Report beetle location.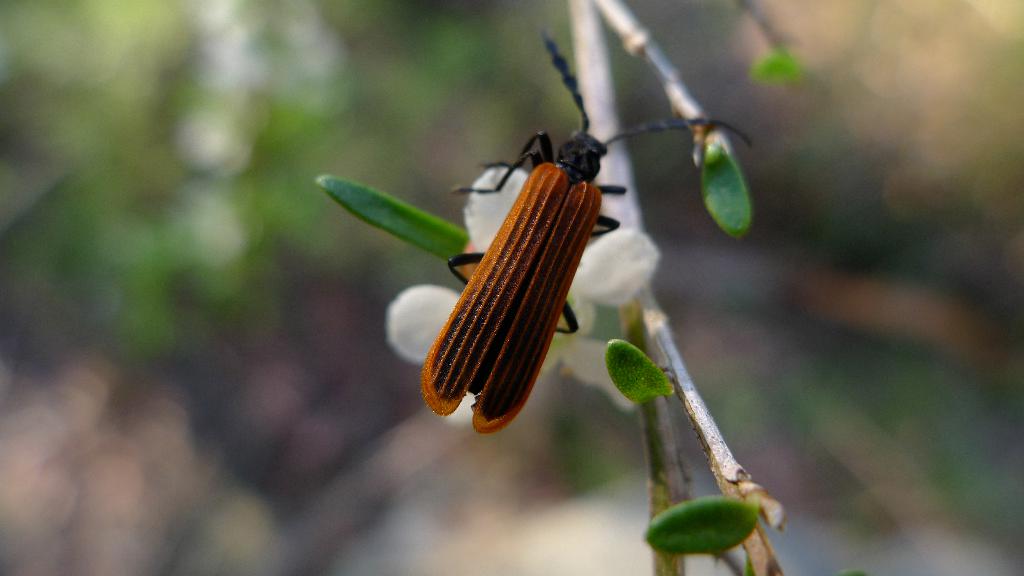
Report: [left=374, top=25, right=751, bottom=440].
